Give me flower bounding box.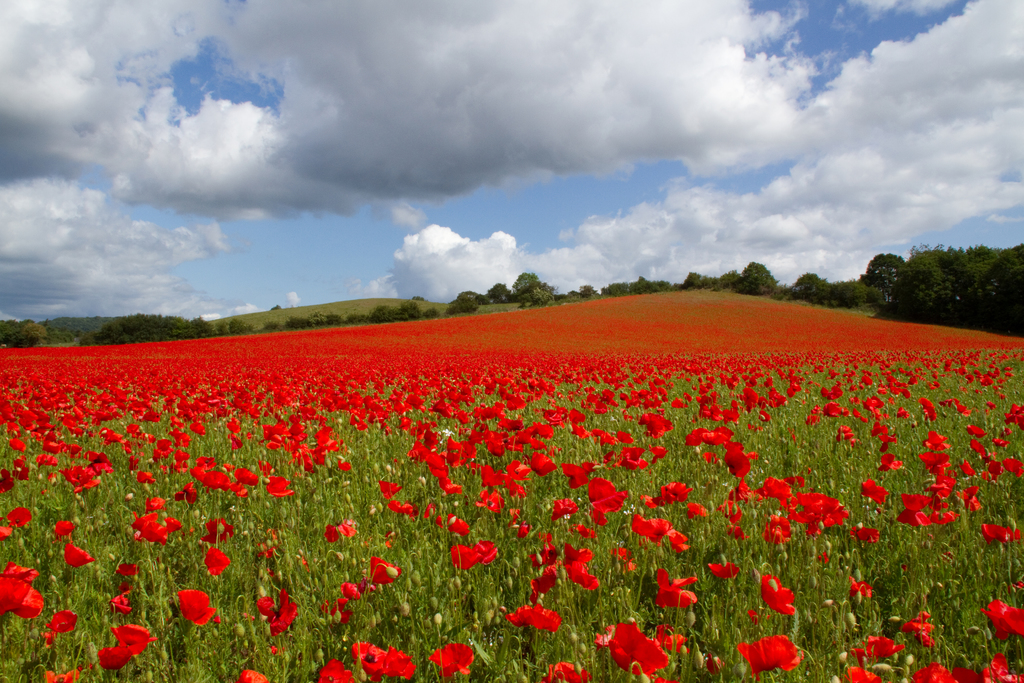
bbox=(323, 657, 359, 682).
